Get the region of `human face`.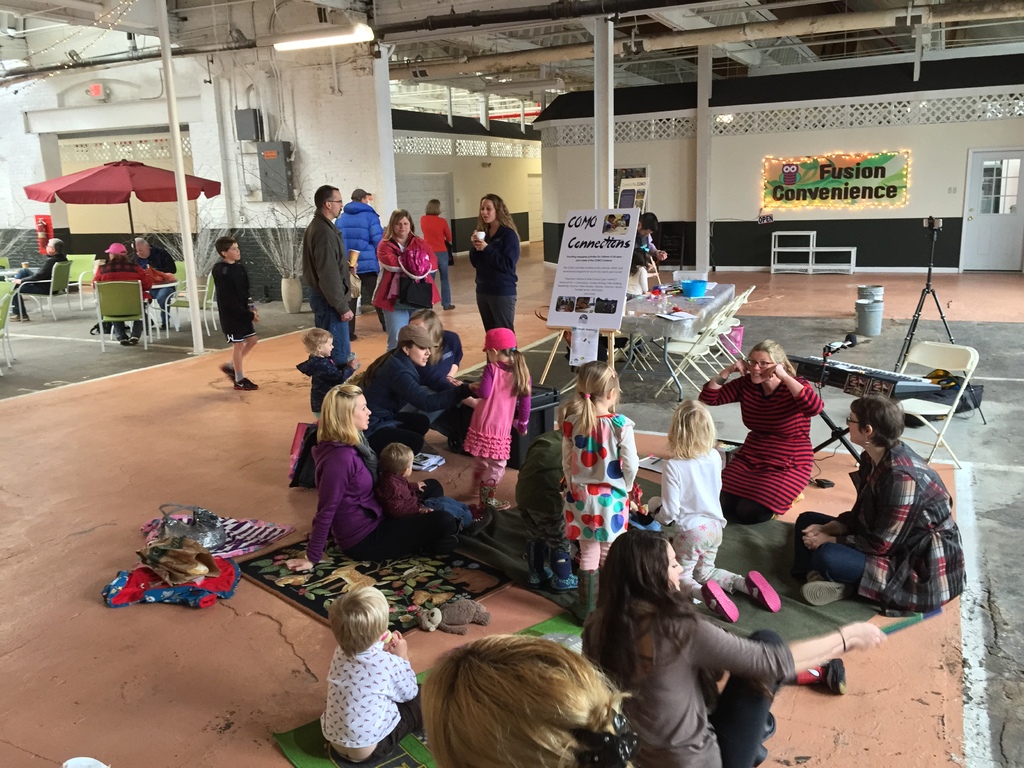
BBox(404, 342, 432, 365).
